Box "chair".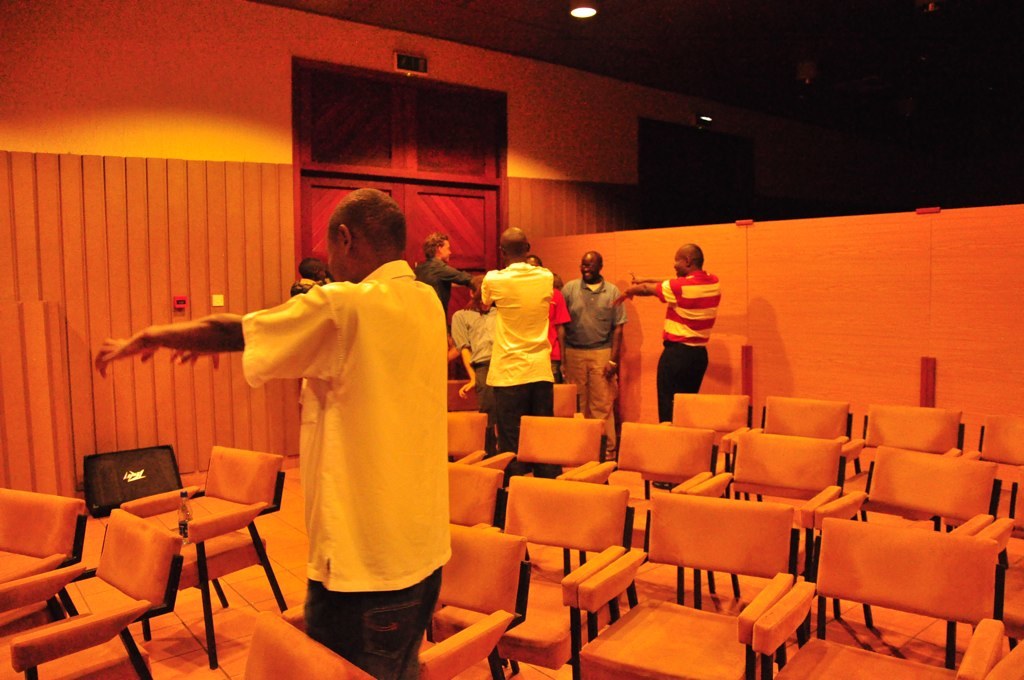
box=[105, 442, 287, 671].
